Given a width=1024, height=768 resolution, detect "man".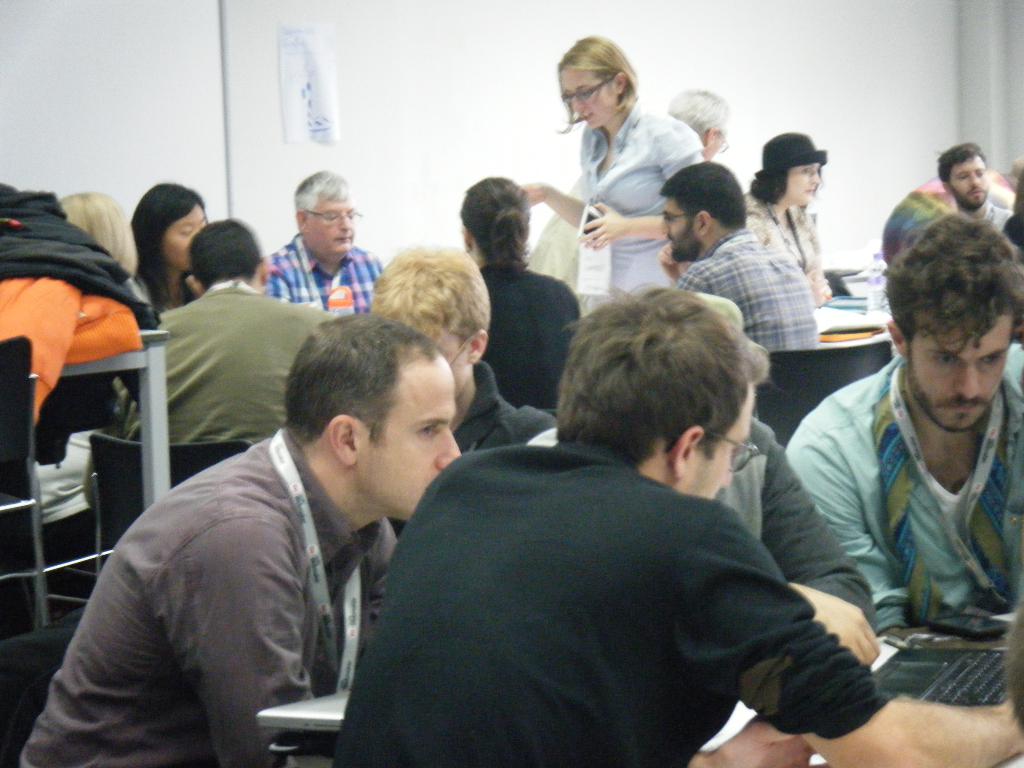
locate(682, 291, 876, 657).
